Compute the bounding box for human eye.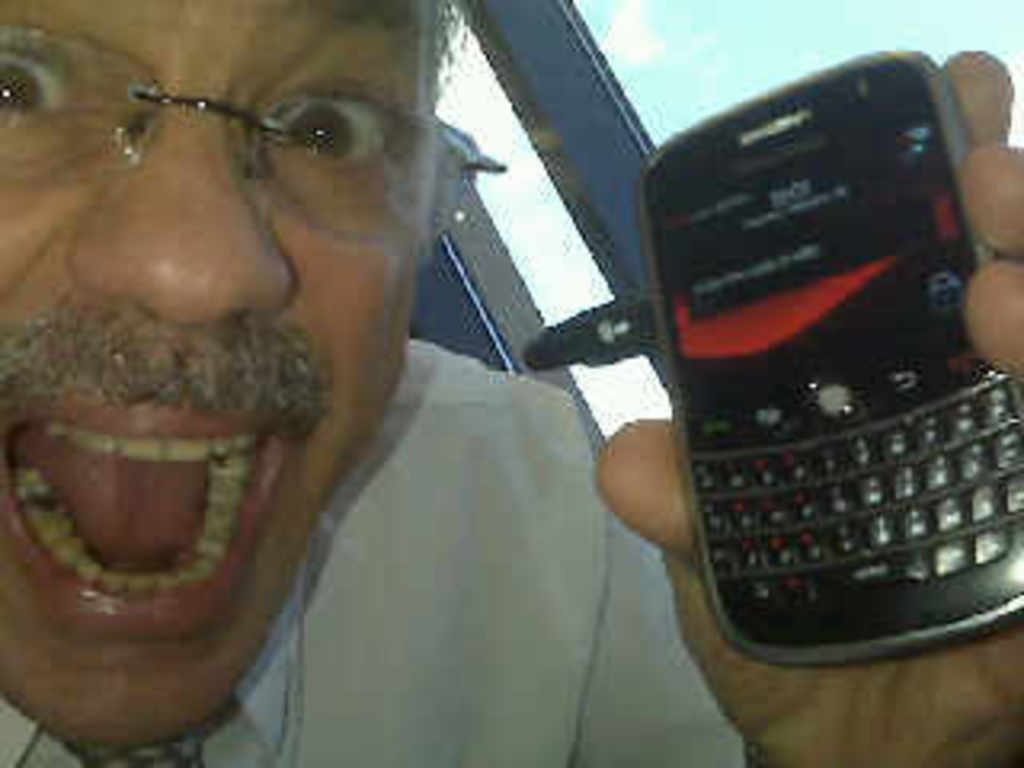
[253, 58, 426, 202].
